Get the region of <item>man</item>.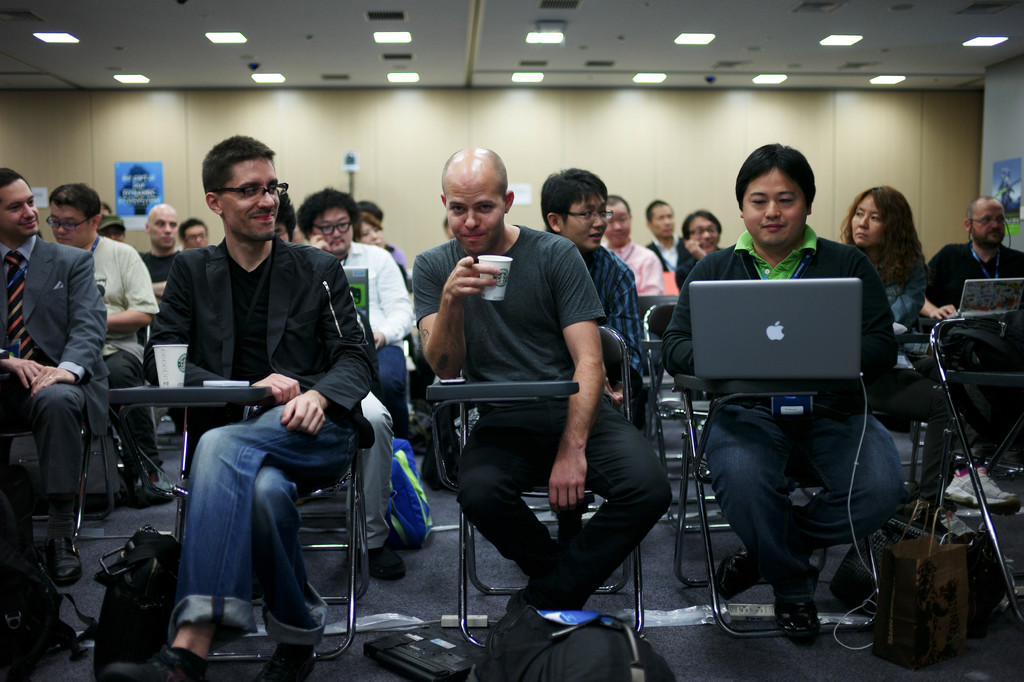
crop(674, 209, 723, 301).
